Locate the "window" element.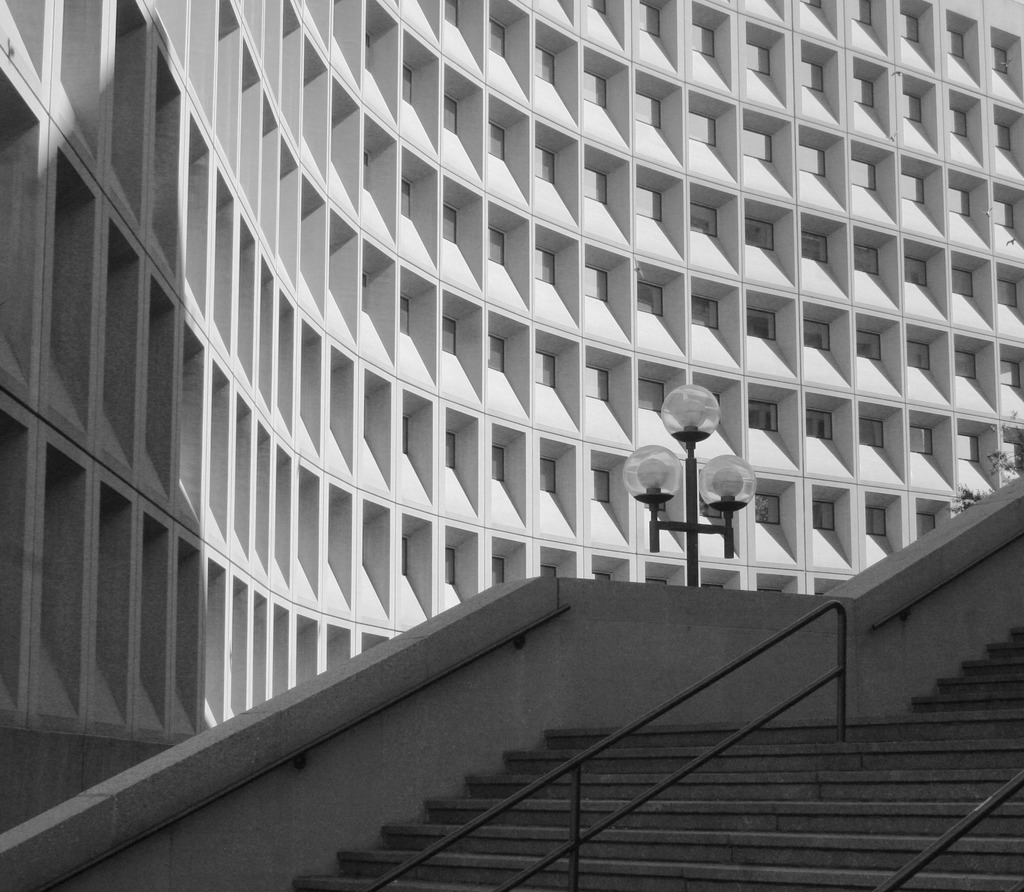
Element bbox: <region>488, 328, 504, 377</region>.
